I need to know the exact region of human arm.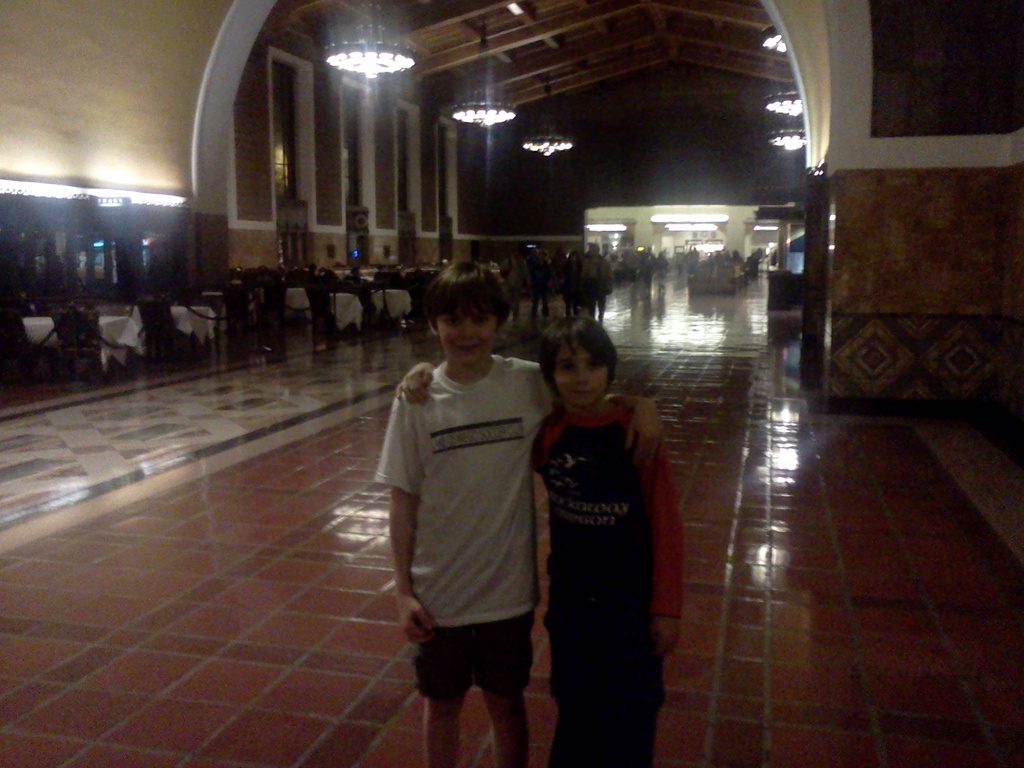
Region: [x1=396, y1=362, x2=437, y2=404].
